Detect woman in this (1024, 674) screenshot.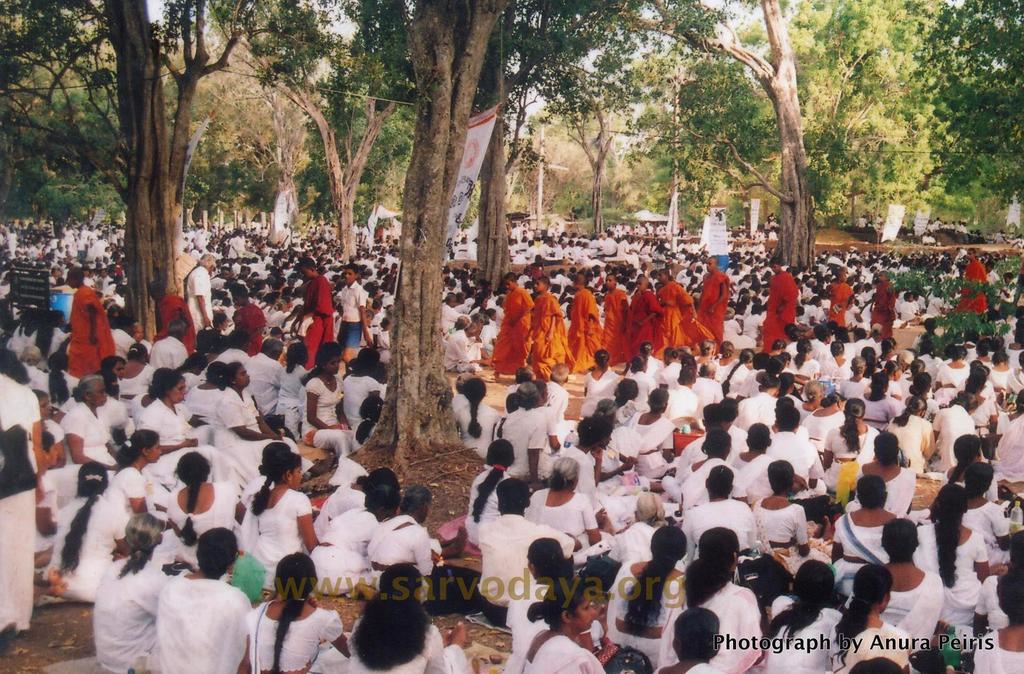
Detection: 680,521,775,673.
